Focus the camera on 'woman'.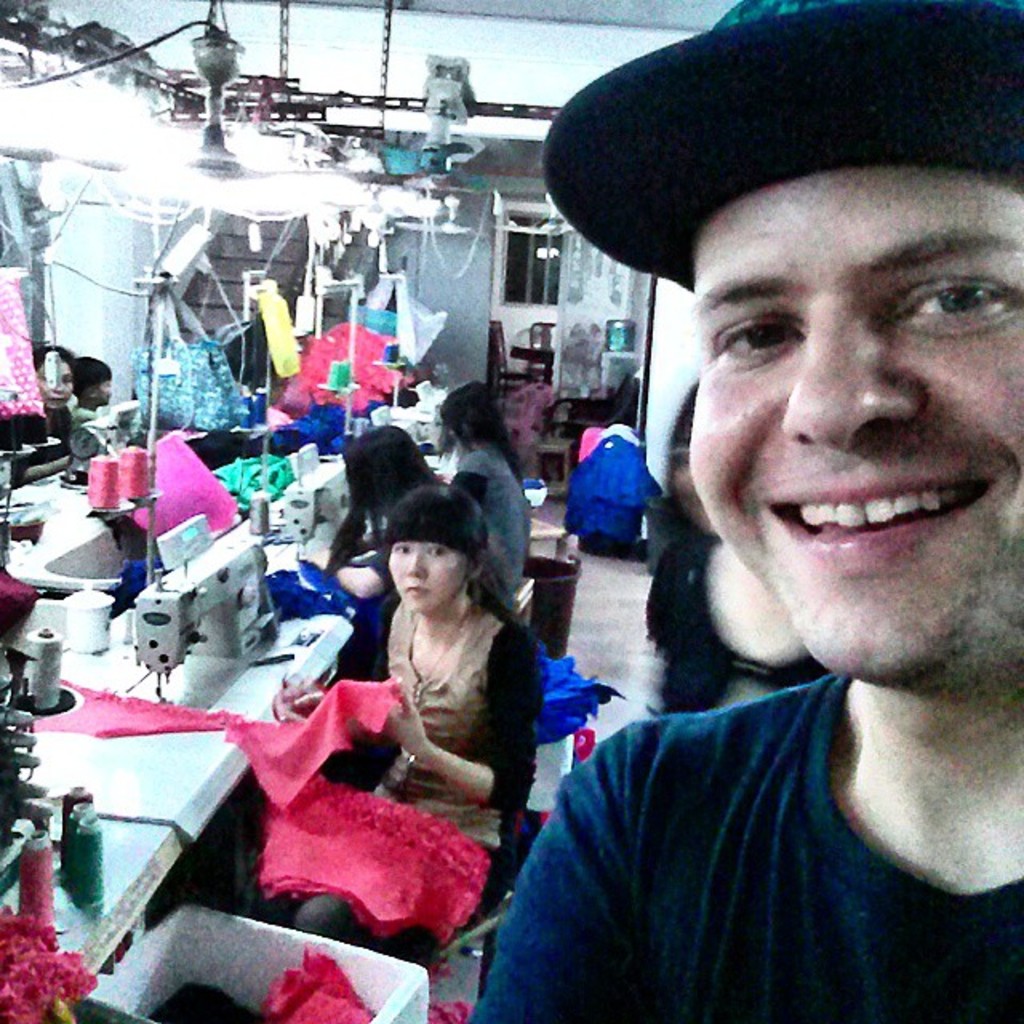
Focus region: [442,386,546,613].
